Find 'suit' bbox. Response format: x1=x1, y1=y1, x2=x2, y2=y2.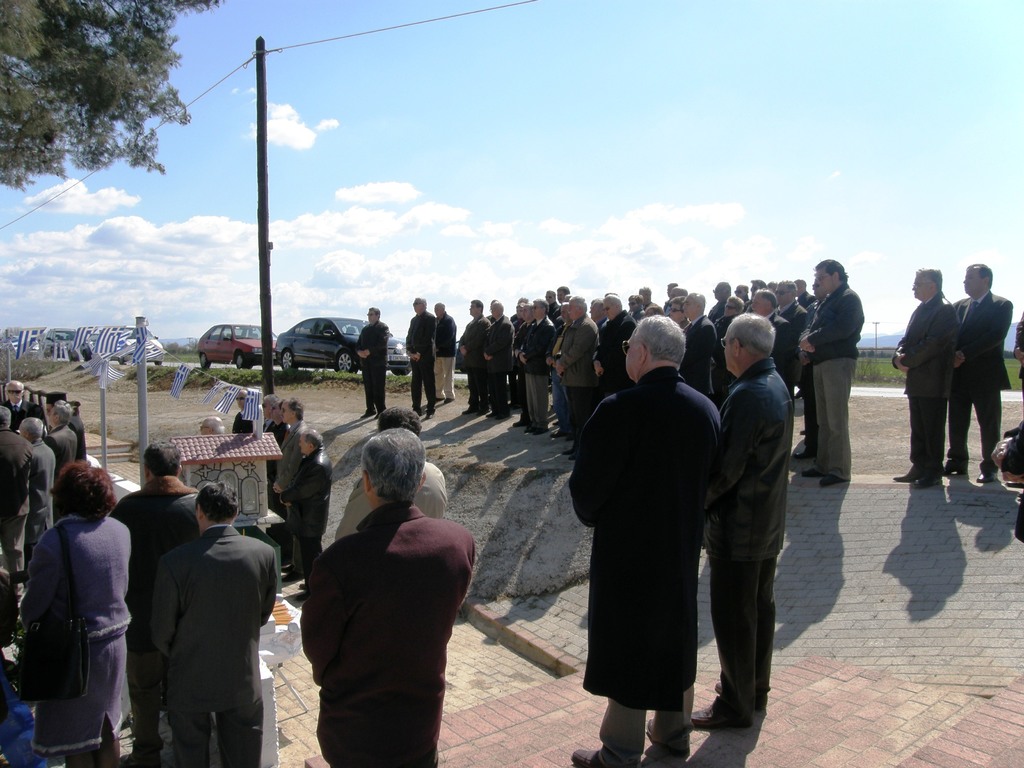
x1=300, y1=504, x2=474, y2=762.
